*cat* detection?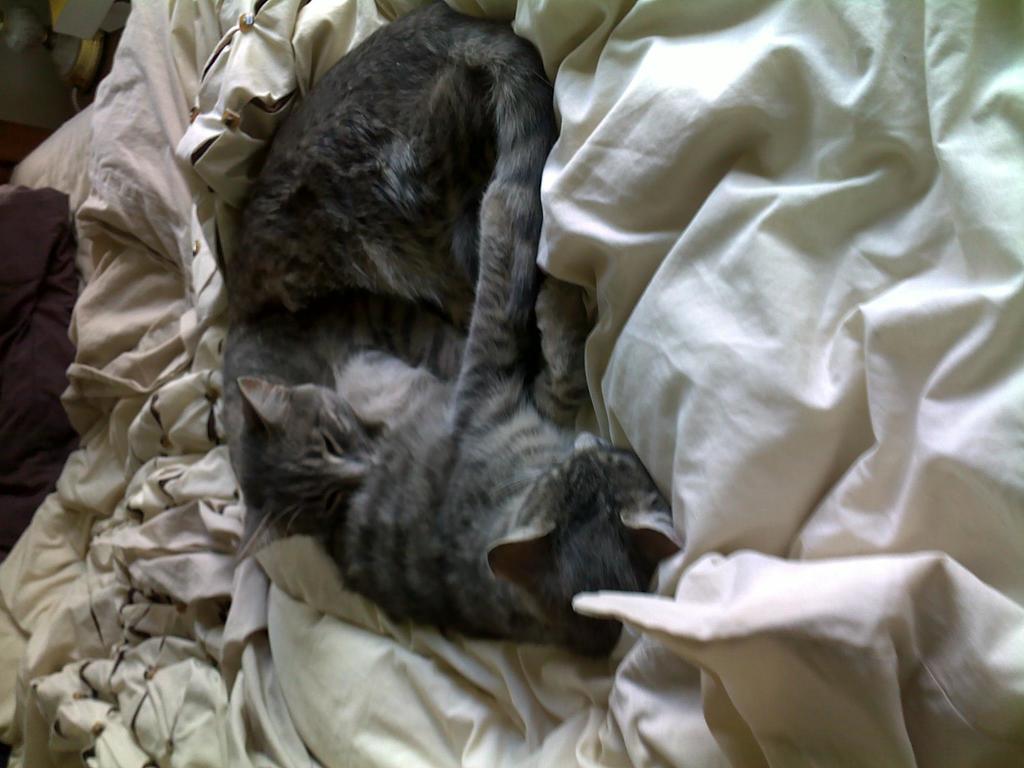
region(226, 3, 550, 324)
